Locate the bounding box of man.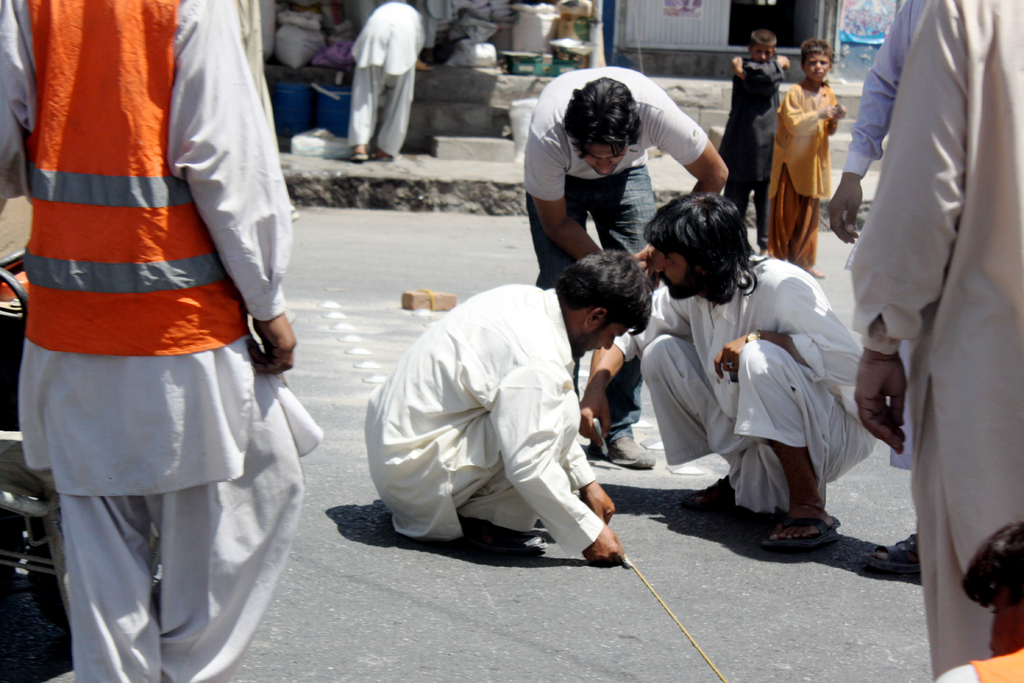
Bounding box: 524, 65, 728, 470.
